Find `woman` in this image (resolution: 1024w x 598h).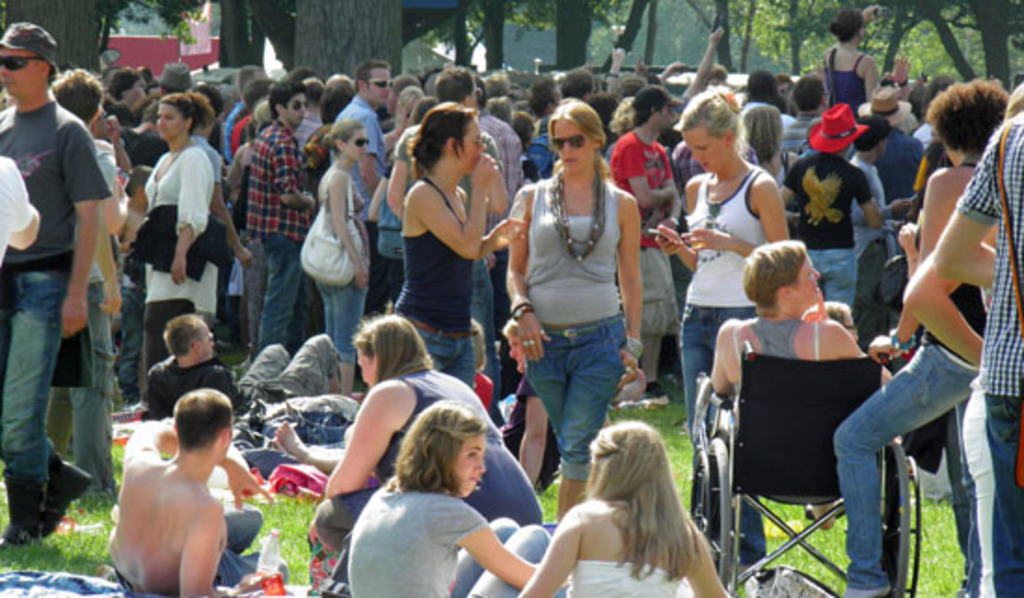
(302,119,374,401).
